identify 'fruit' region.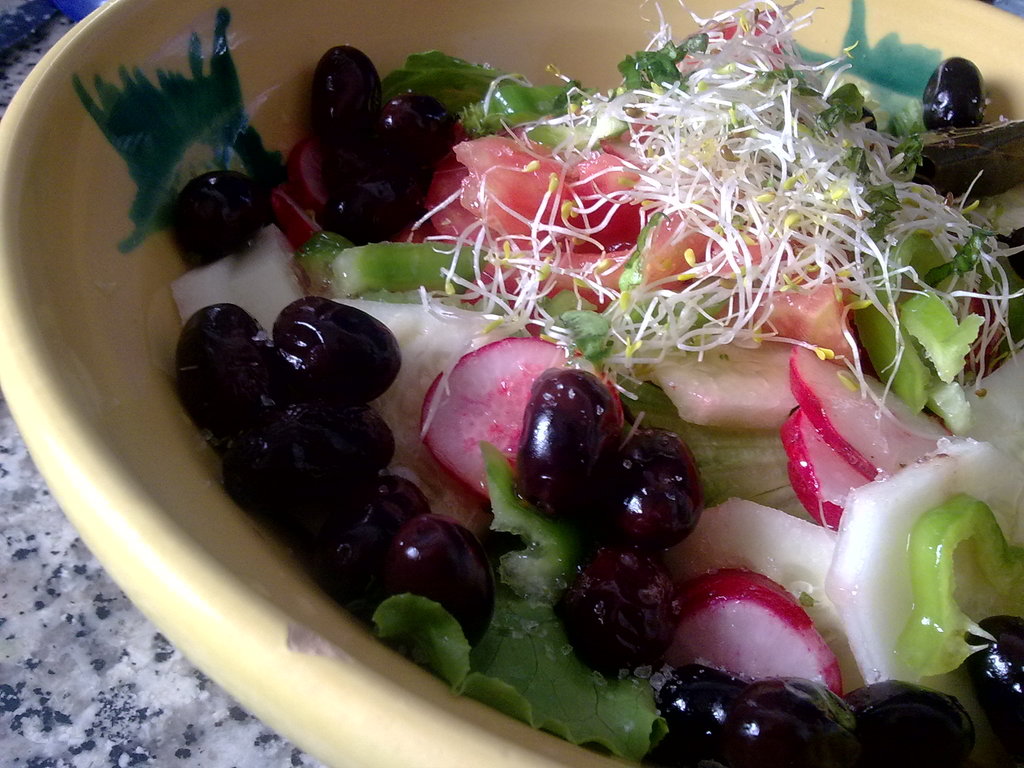
Region: (919,55,991,132).
